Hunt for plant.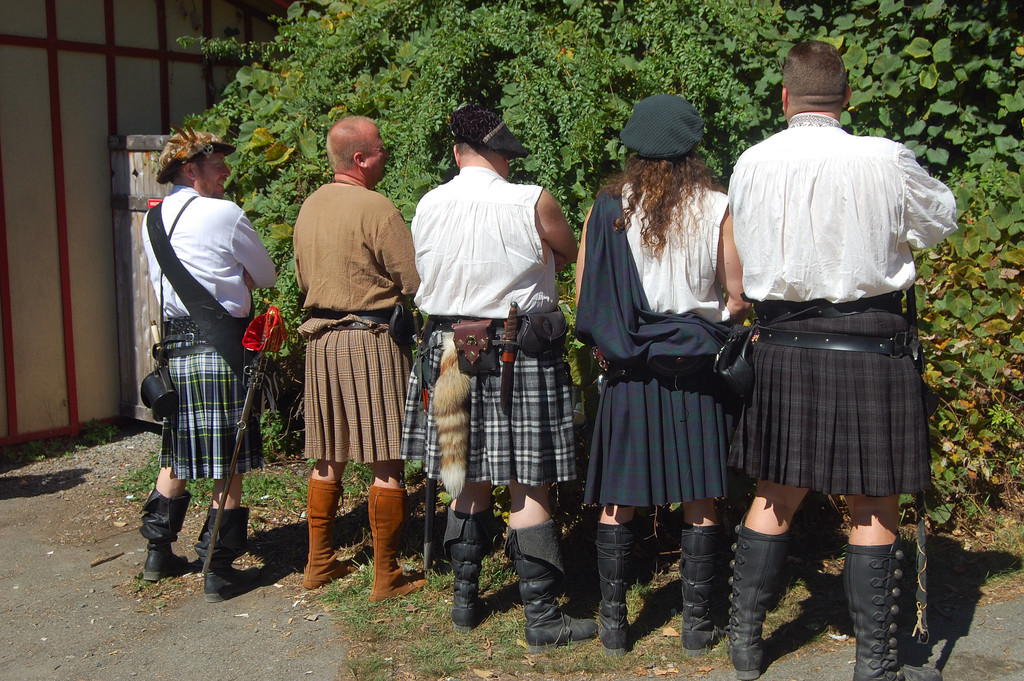
Hunted down at locate(345, 650, 397, 680).
